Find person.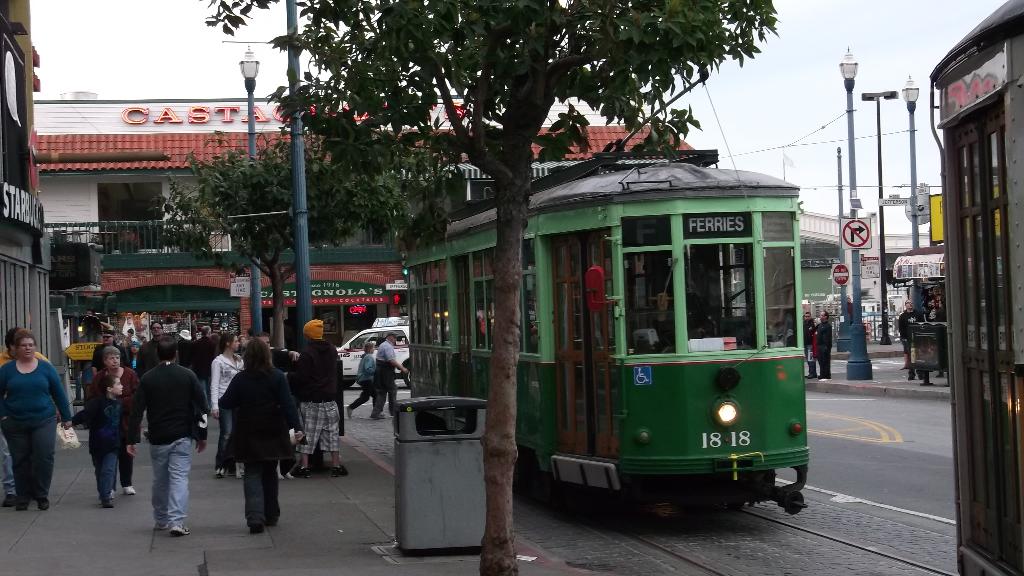
812:311:831:382.
